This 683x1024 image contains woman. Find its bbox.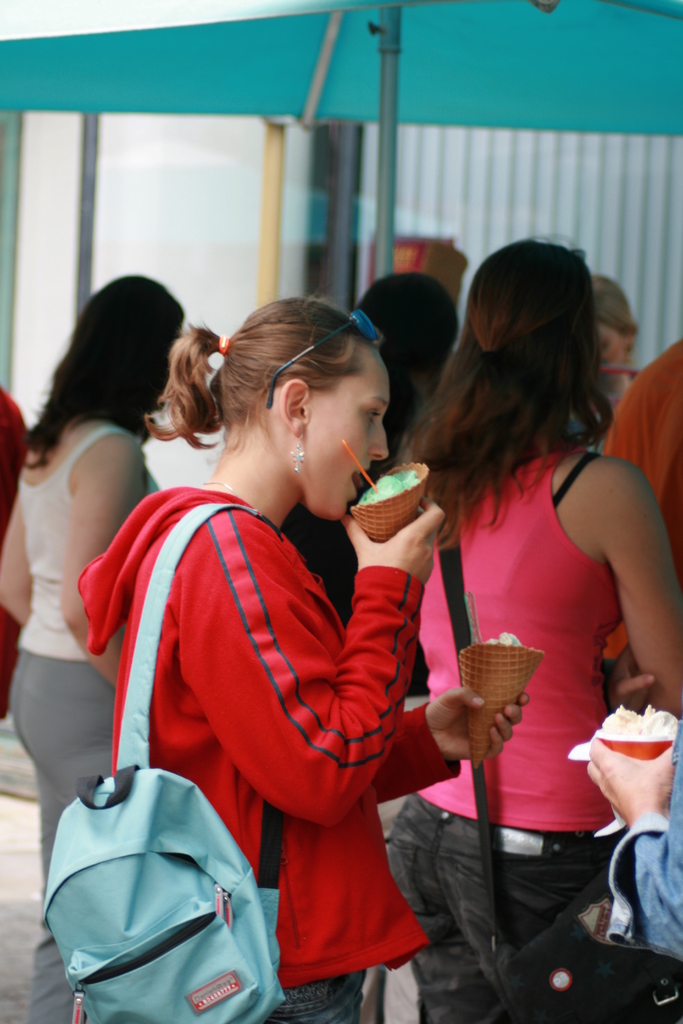
[390, 231, 682, 1023].
